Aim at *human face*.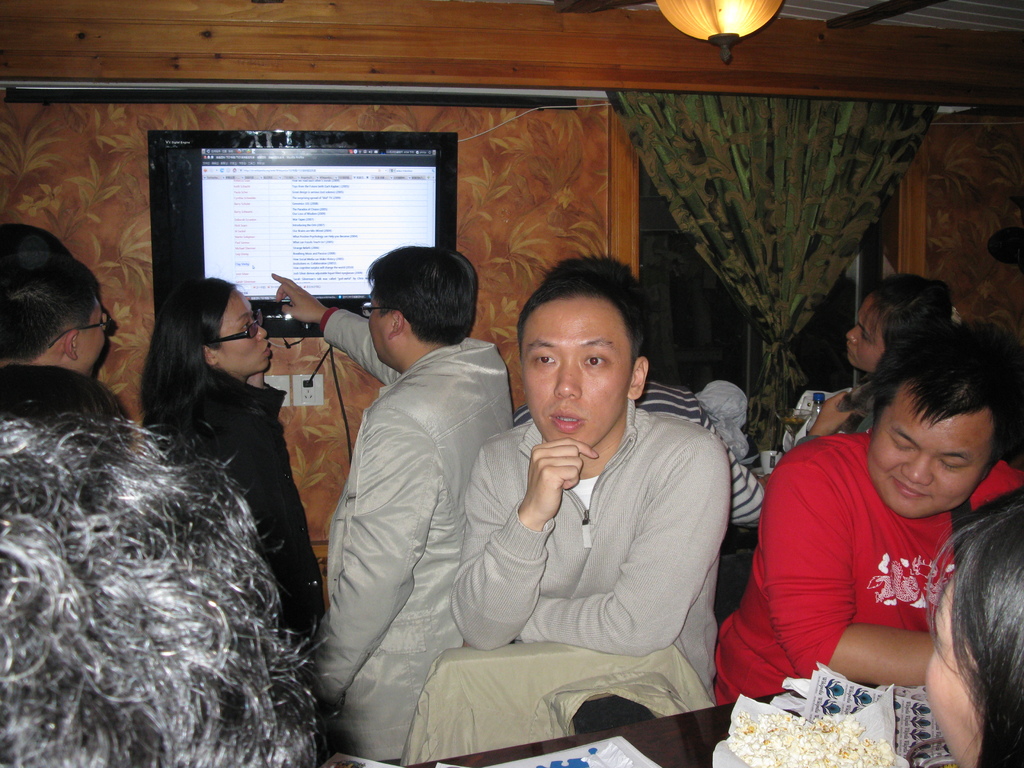
Aimed at [927, 579, 986, 767].
